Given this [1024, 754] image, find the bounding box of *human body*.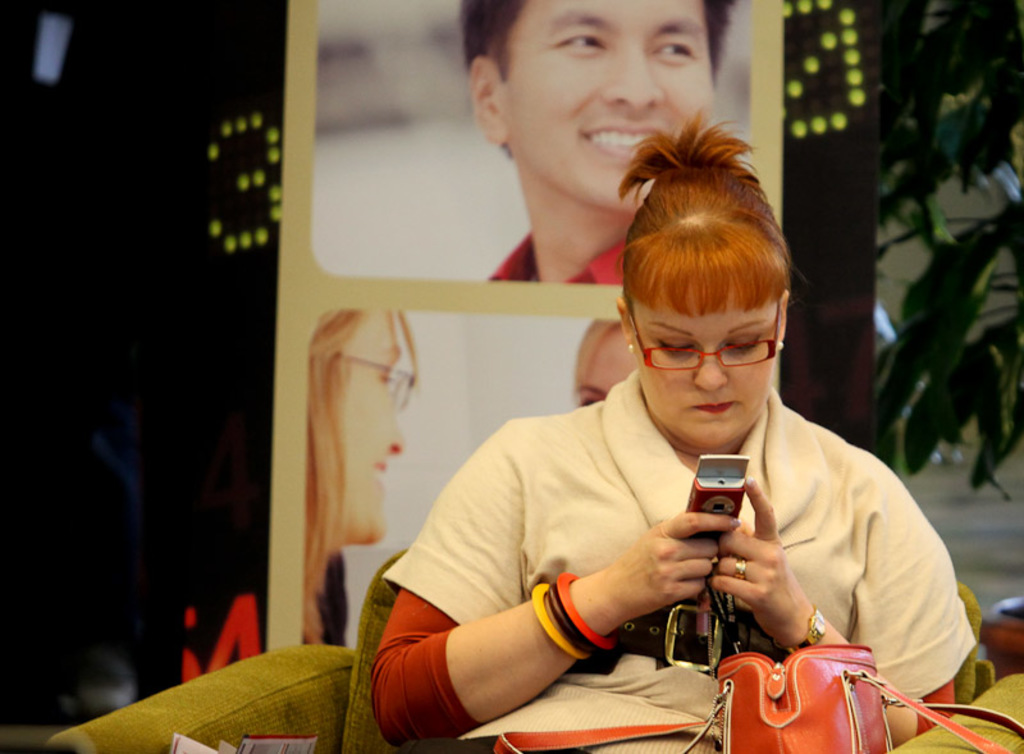
[x1=462, y1=0, x2=741, y2=279].
